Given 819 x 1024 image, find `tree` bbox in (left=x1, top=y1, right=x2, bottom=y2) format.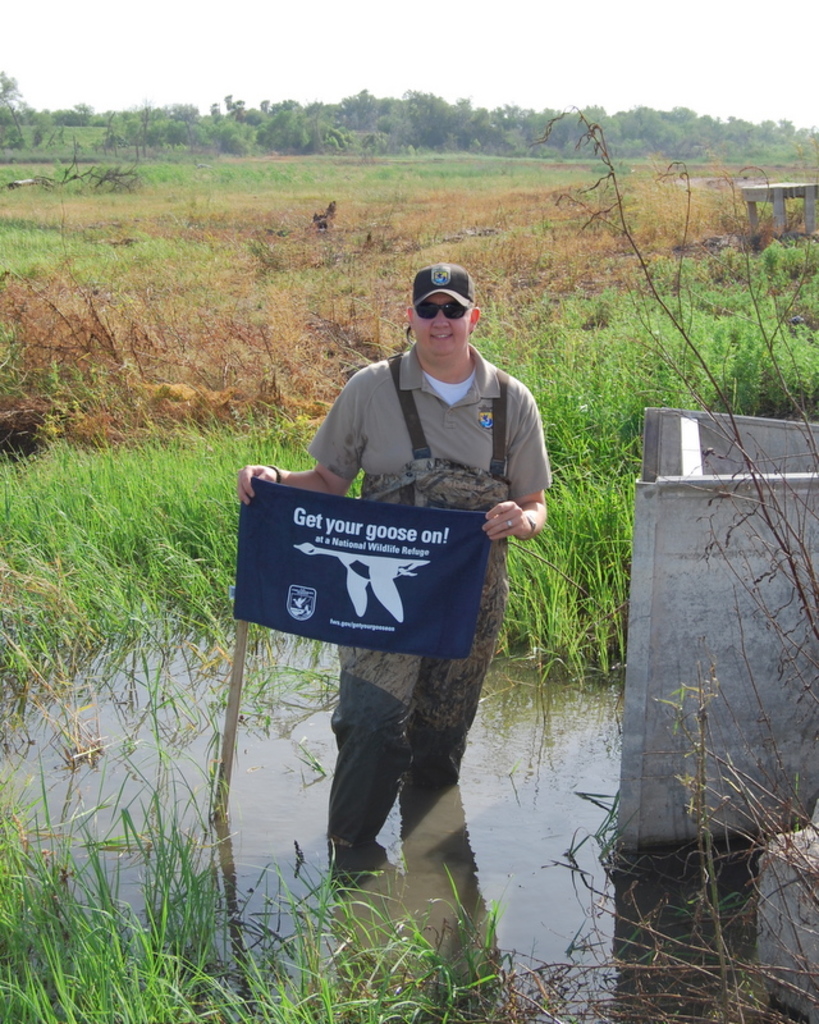
(left=399, top=90, right=458, bottom=145).
